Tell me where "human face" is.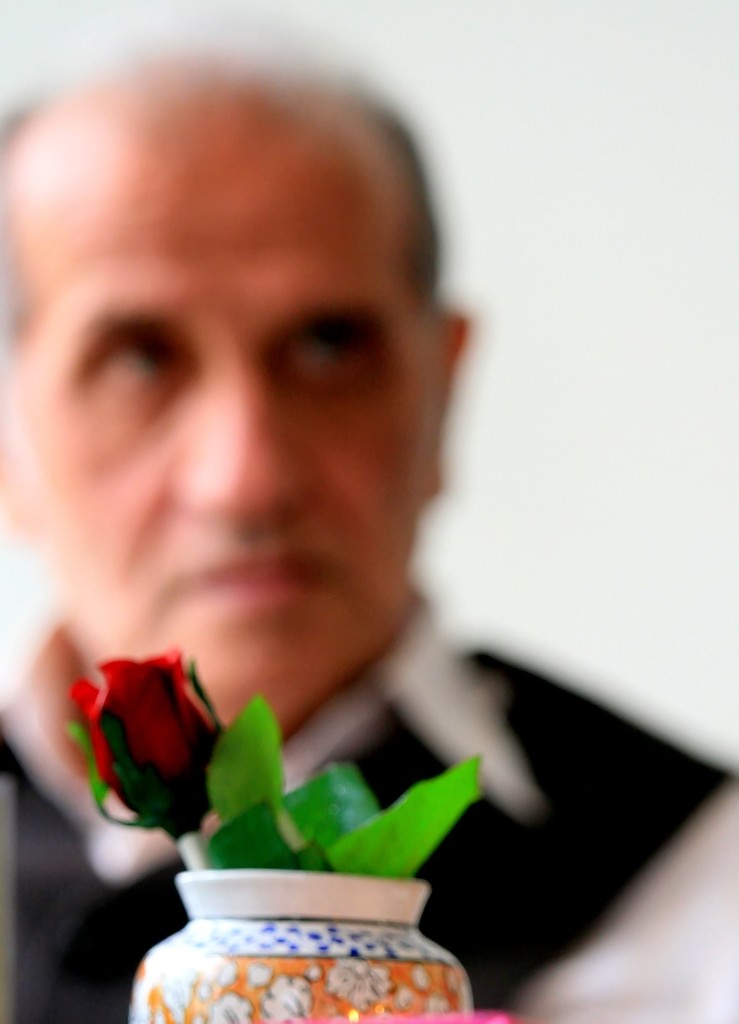
"human face" is at [2,99,437,736].
